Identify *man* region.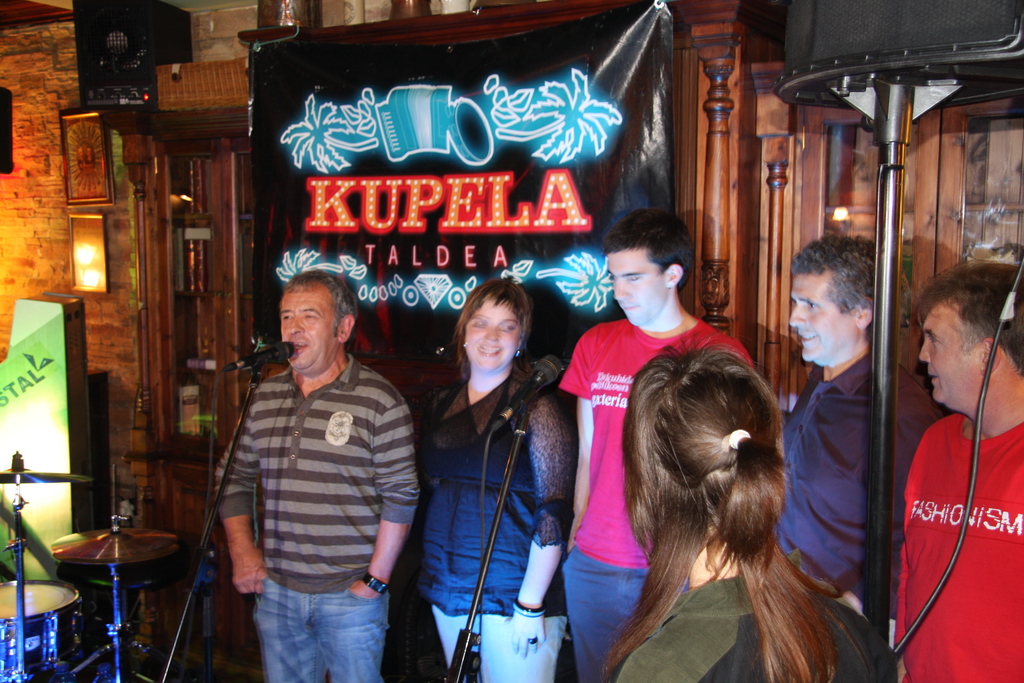
Region: crop(198, 257, 420, 673).
